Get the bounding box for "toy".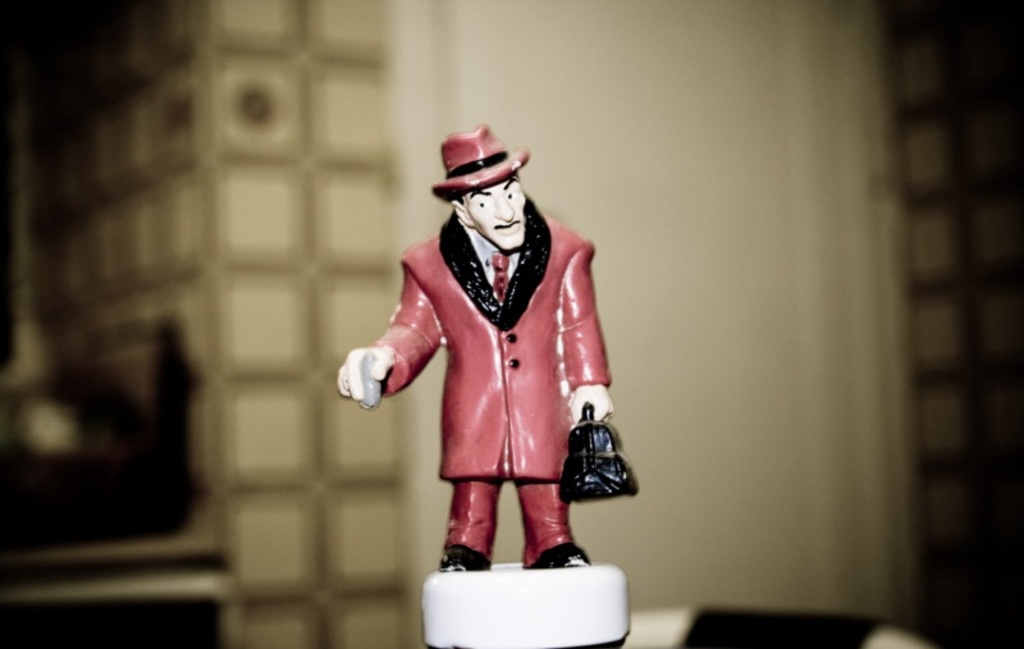
{"left": 342, "top": 79, "right": 648, "bottom": 603}.
